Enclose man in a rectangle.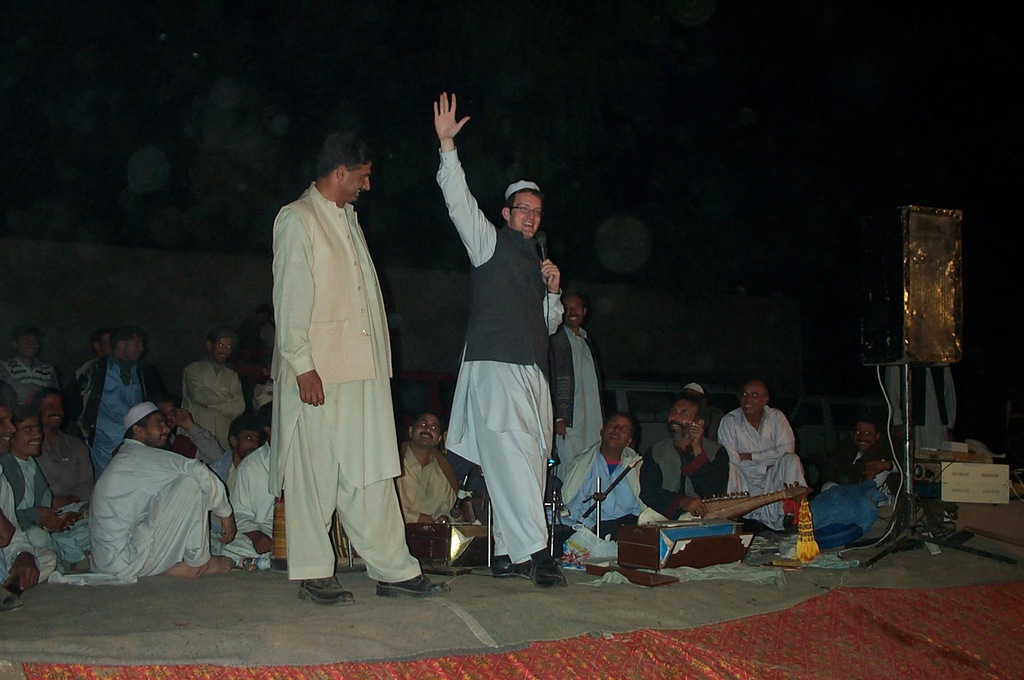
273,133,449,608.
